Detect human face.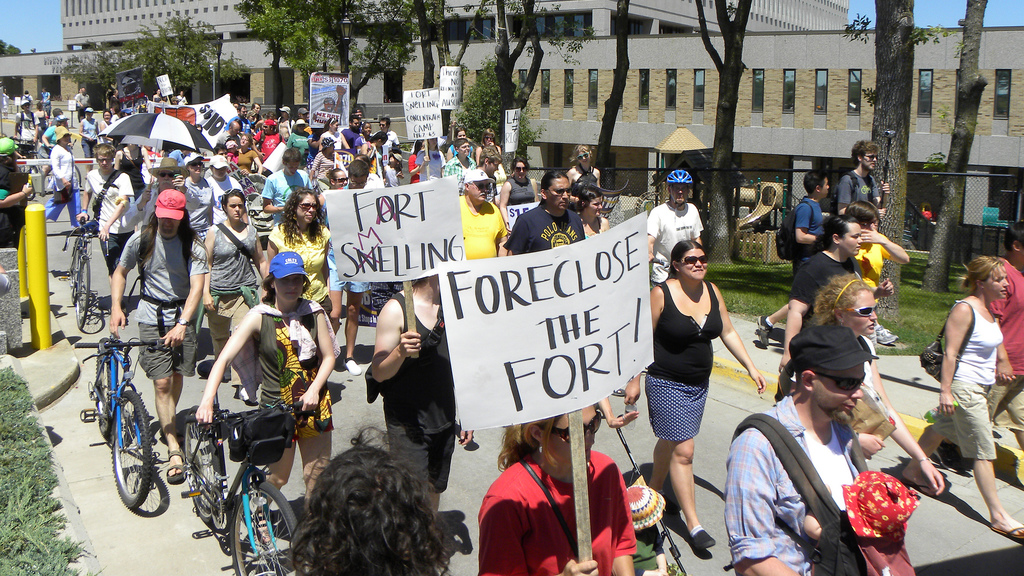
Detected at 221, 196, 241, 229.
